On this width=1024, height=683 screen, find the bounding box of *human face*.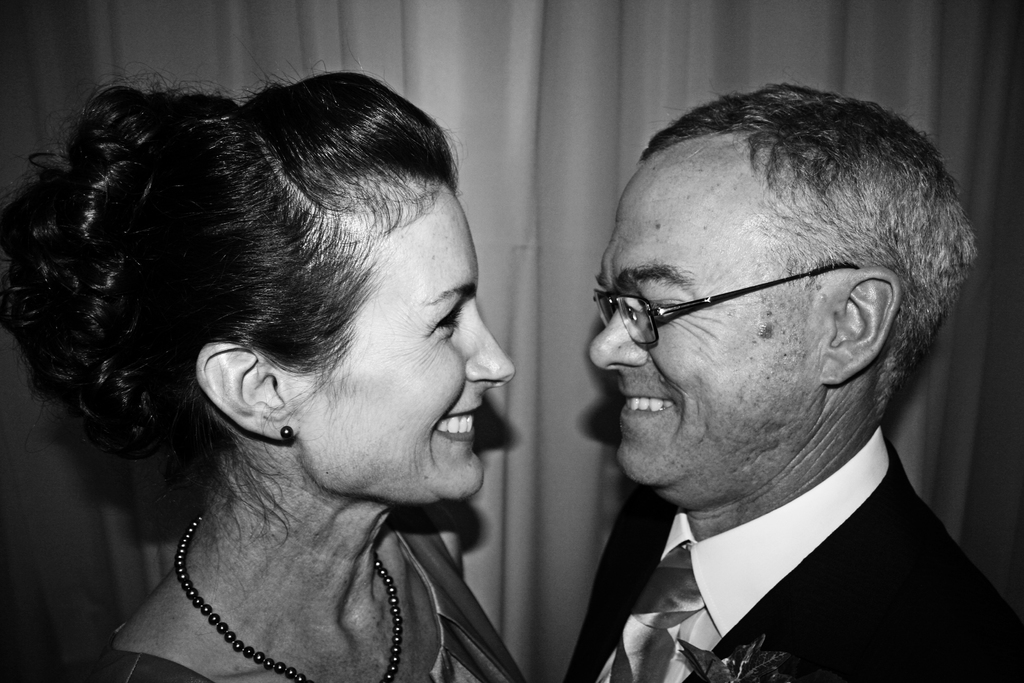
Bounding box: x1=588 y1=131 x2=826 y2=493.
